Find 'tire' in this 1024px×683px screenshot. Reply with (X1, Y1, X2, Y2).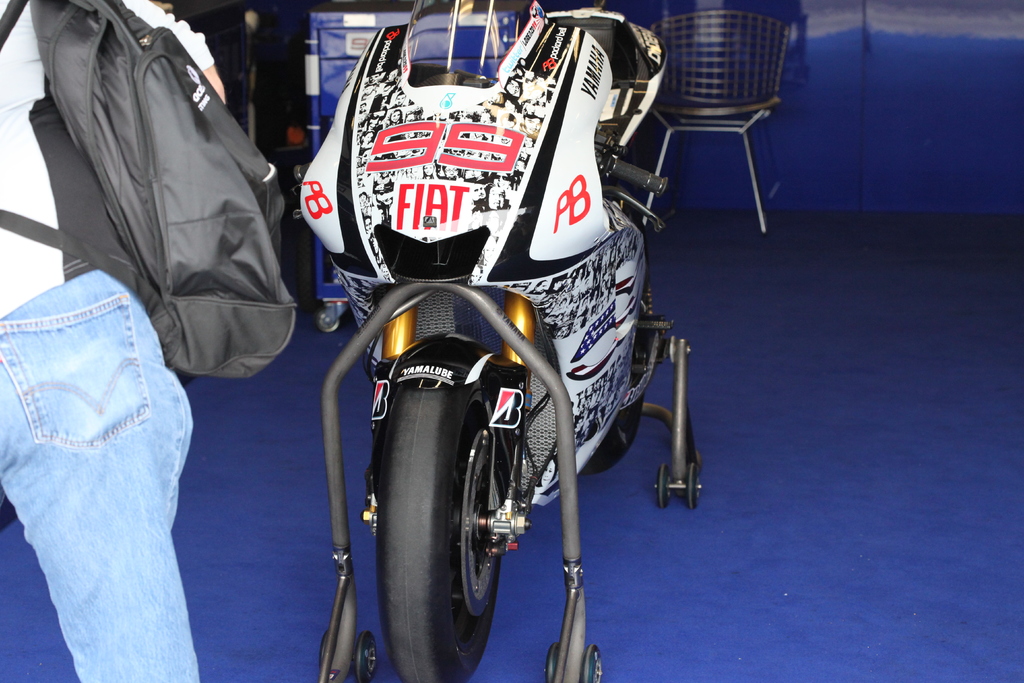
(373, 370, 528, 664).
